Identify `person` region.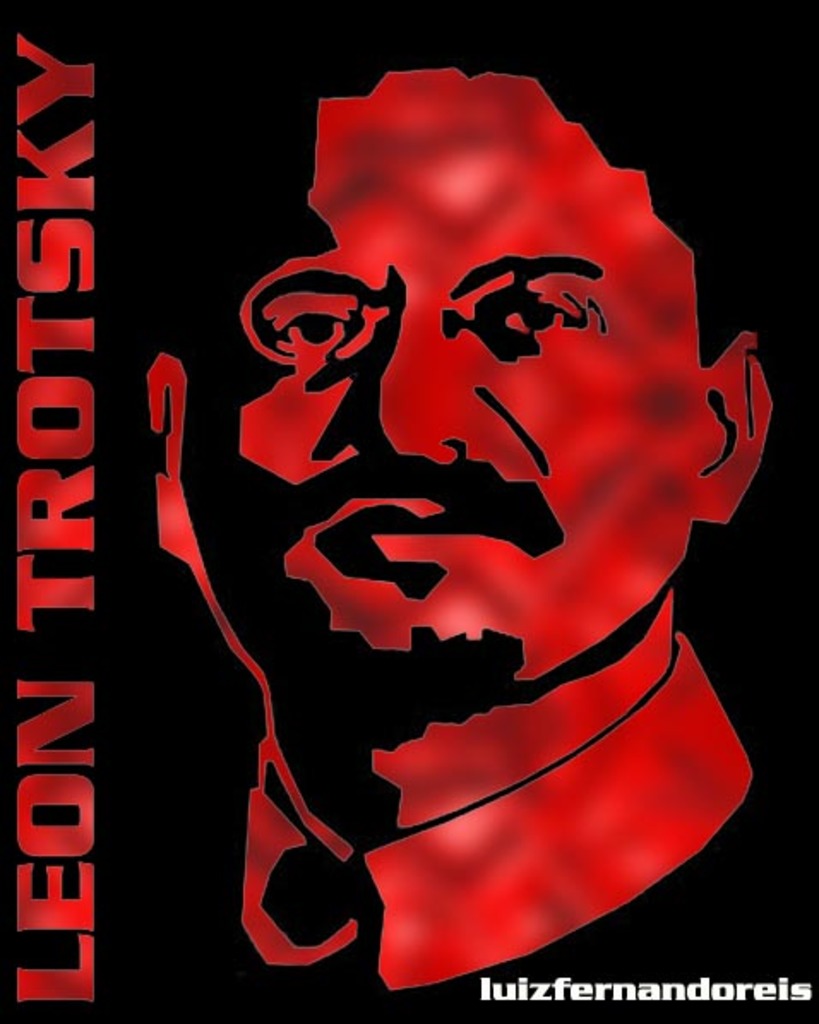
Region: bbox=(146, 10, 817, 1022).
